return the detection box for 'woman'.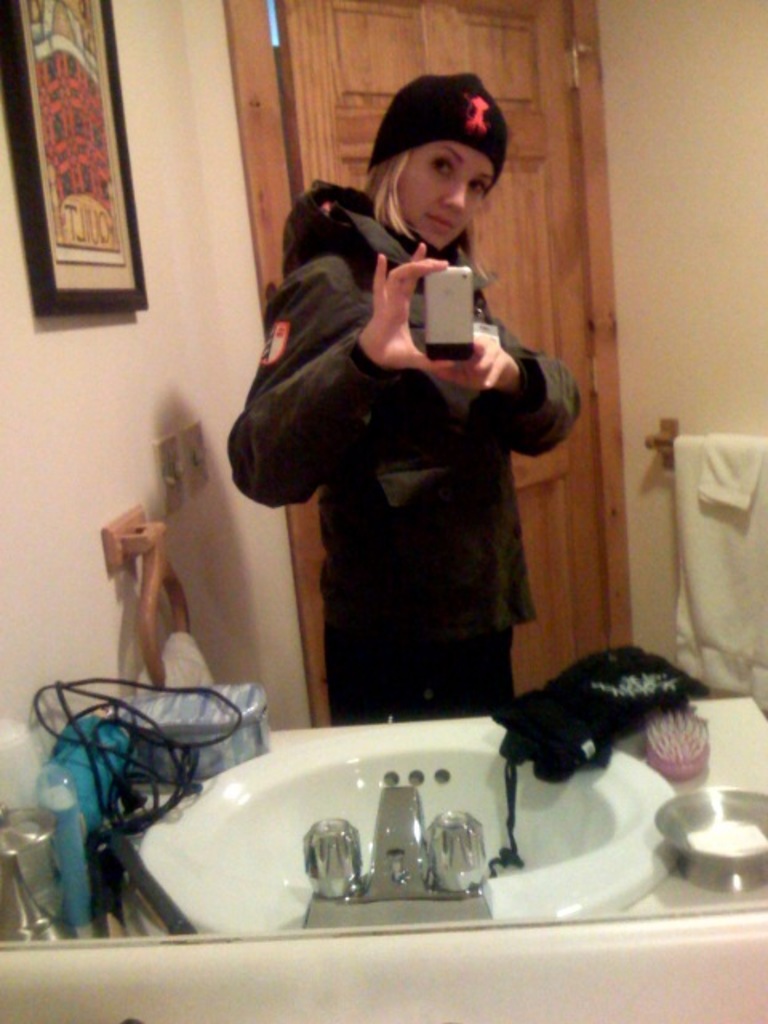
<region>229, 88, 595, 774</region>.
